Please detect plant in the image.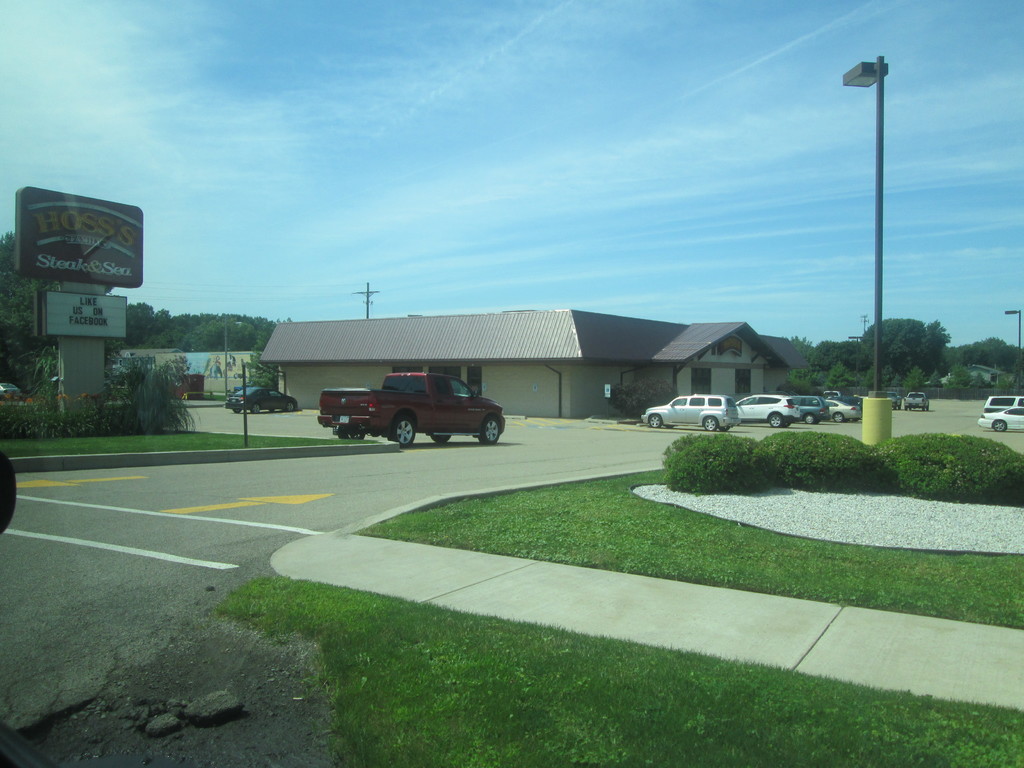
Rect(877, 430, 1023, 513).
